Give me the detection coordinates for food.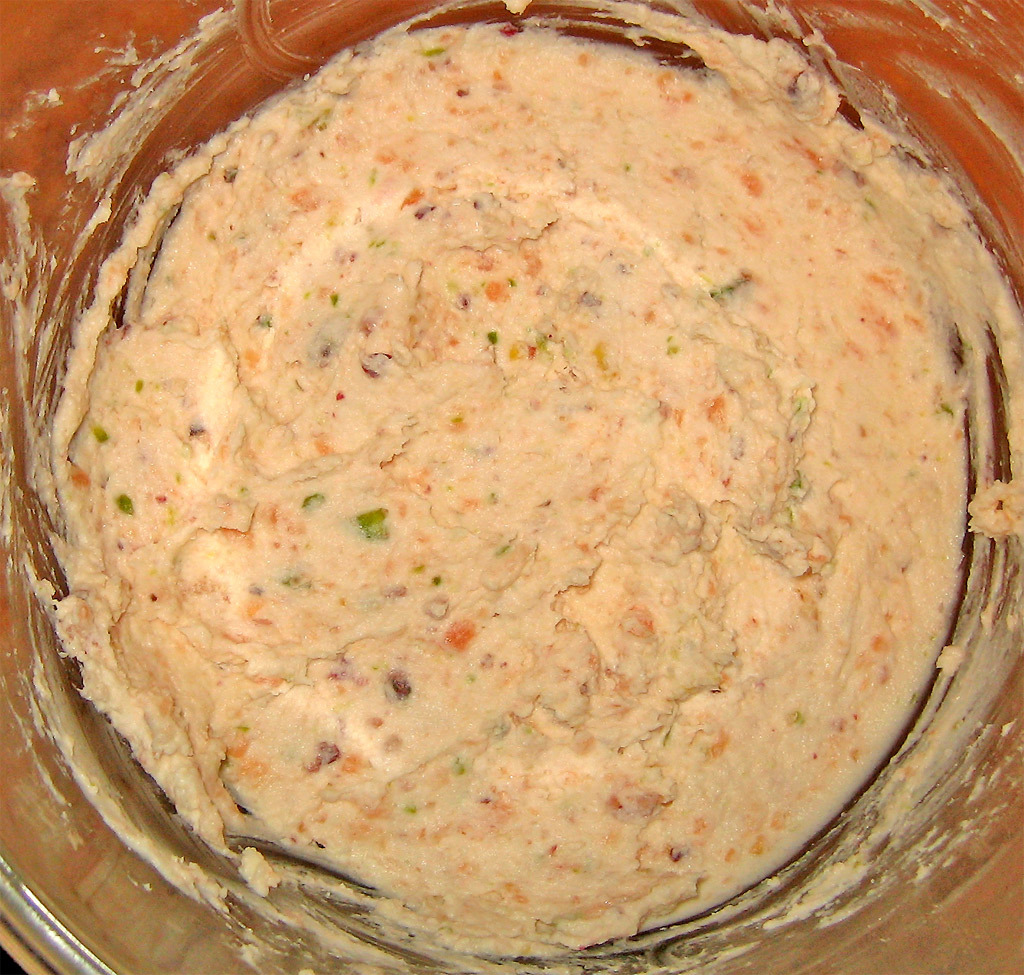
locate(38, 13, 1023, 967).
